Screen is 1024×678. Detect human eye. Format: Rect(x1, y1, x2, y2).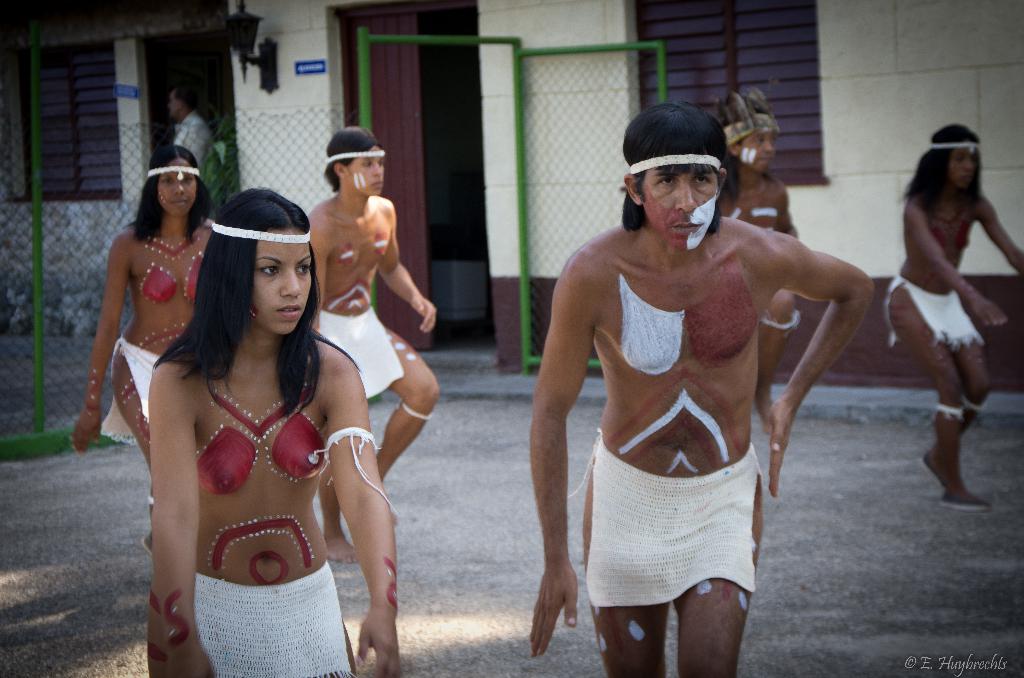
Rect(184, 172, 193, 182).
